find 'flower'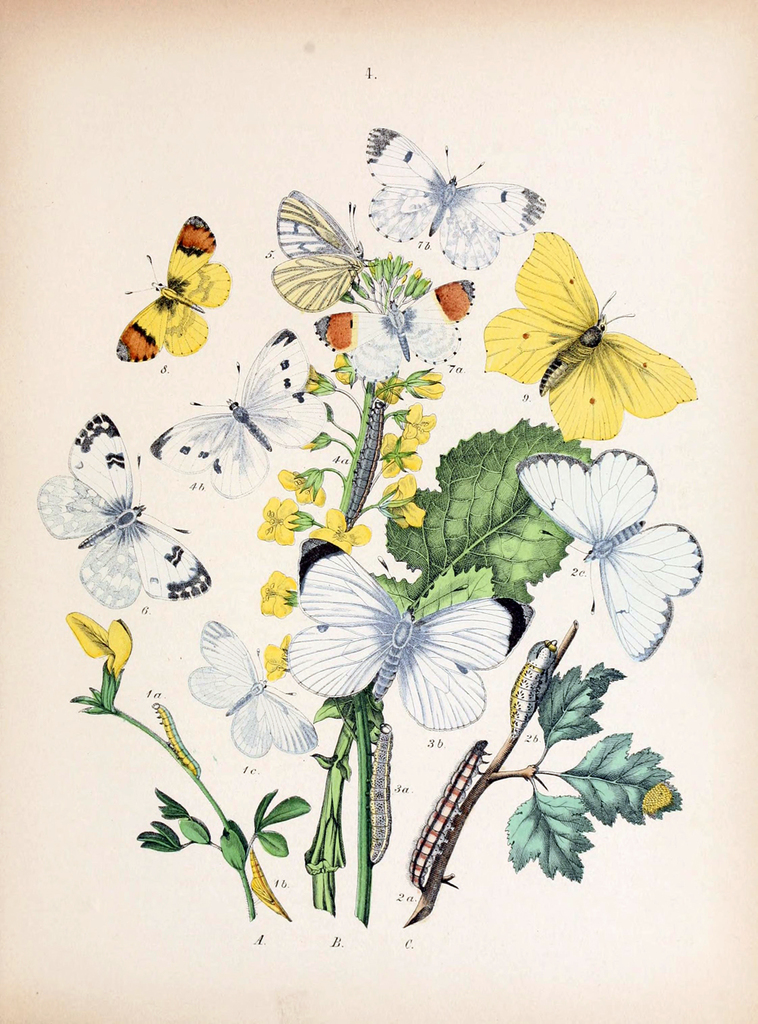
x1=274 y1=467 x2=327 y2=507
